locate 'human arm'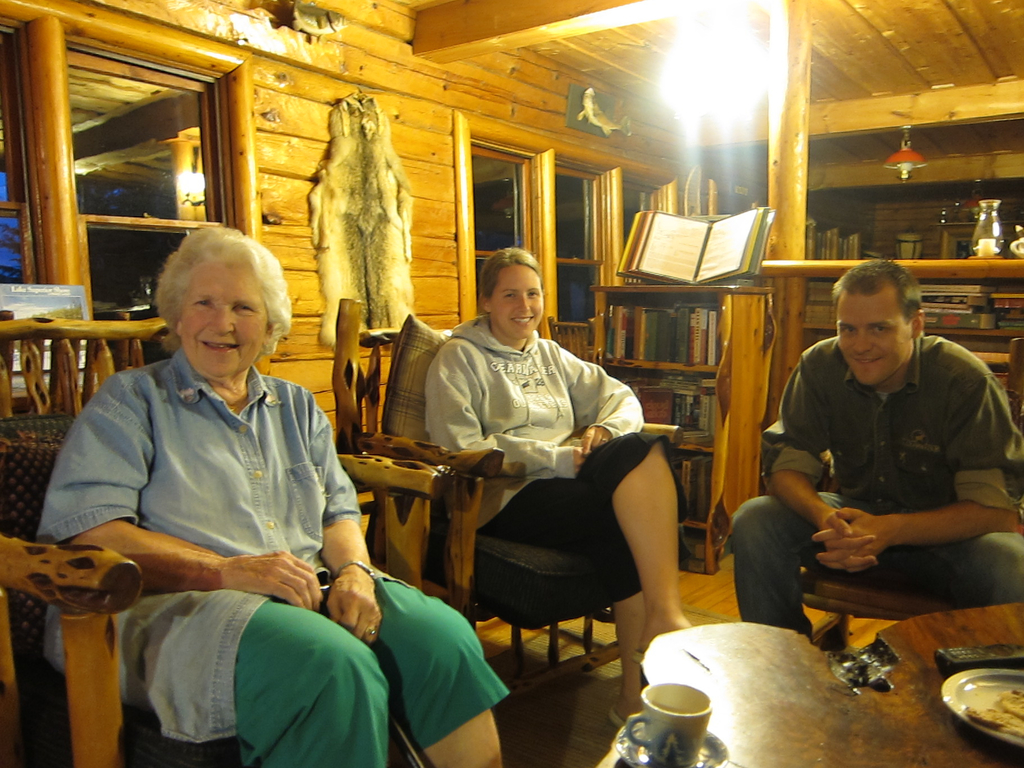
[left=809, top=352, right=1023, bottom=568]
